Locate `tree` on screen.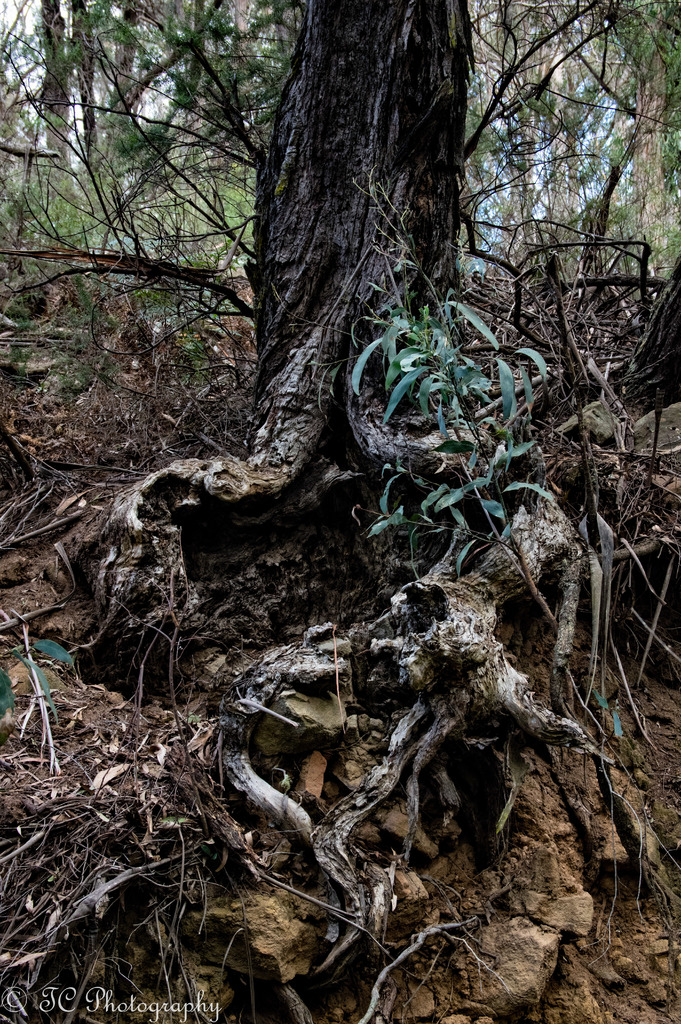
On screen at x1=3, y1=0, x2=678, y2=994.
